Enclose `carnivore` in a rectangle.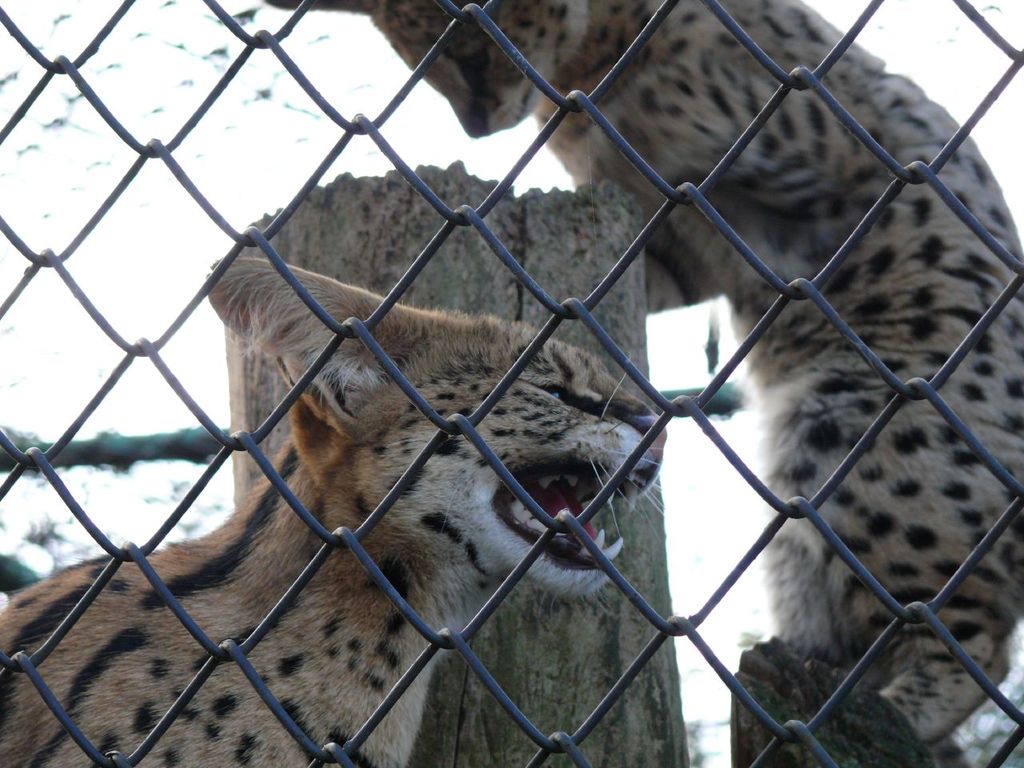
{"left": 0, "top": 260, "right": 670, "bottom": 767}.
